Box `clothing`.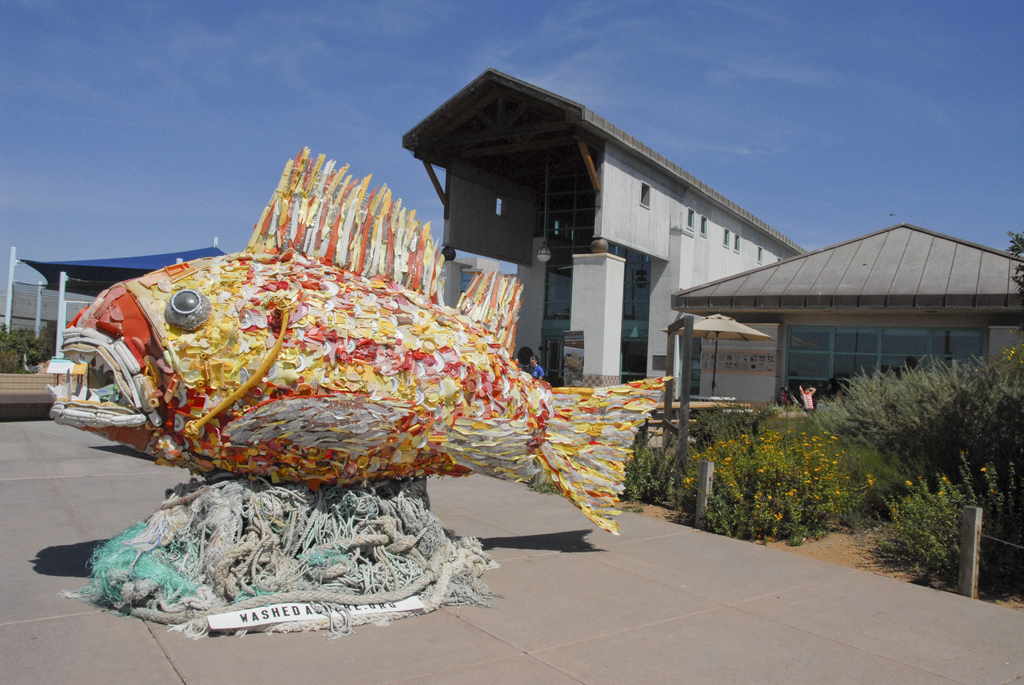
region(522, 366, 545, 378).
